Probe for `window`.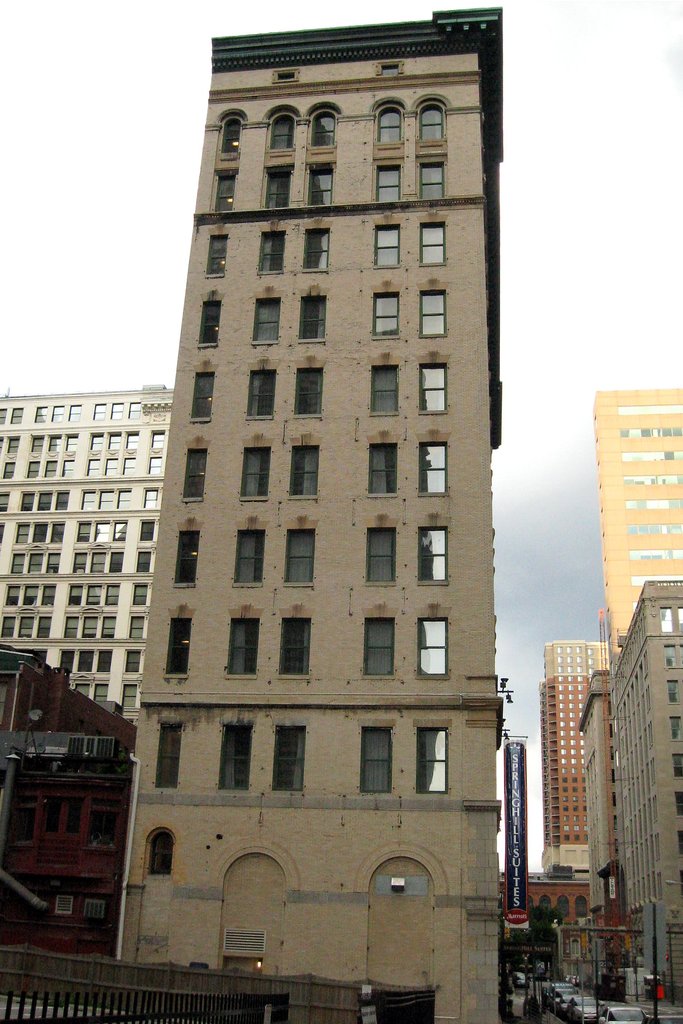
Probe result: 245 365 275 424.
